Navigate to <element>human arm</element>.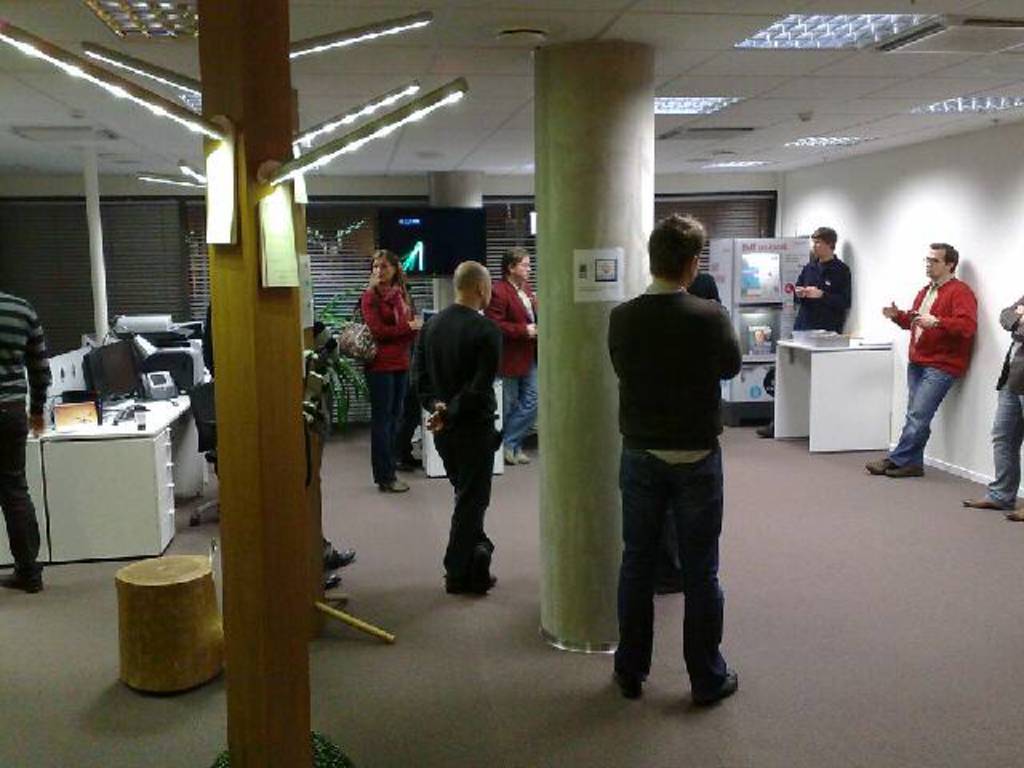
Navigation target: <bbox>877, 298, 915, 333</bbox>.
